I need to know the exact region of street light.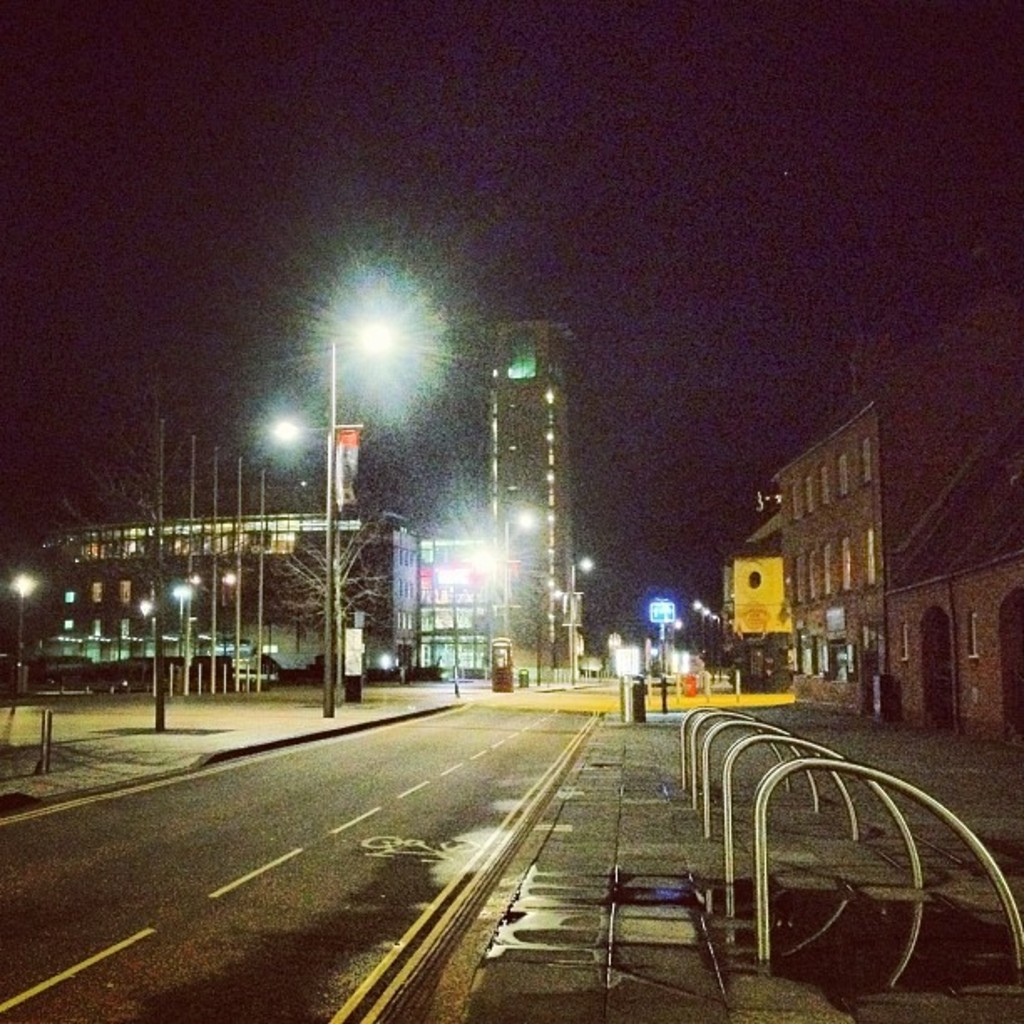
Region: (325, 321, 395, 714).
